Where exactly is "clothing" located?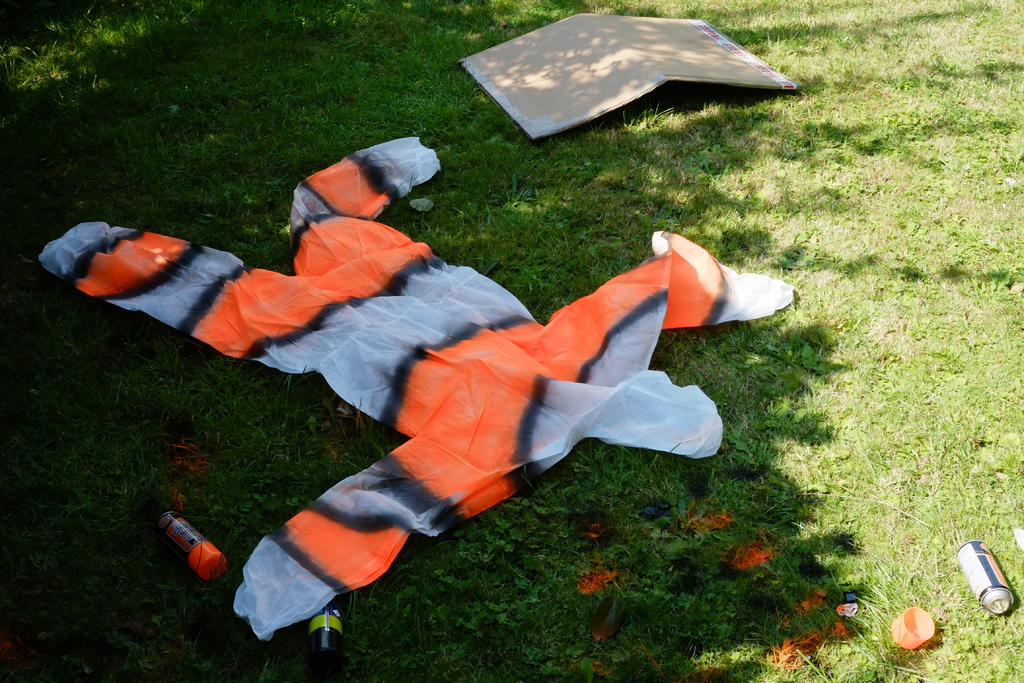
Its bounding box is [157,210,728,572].
